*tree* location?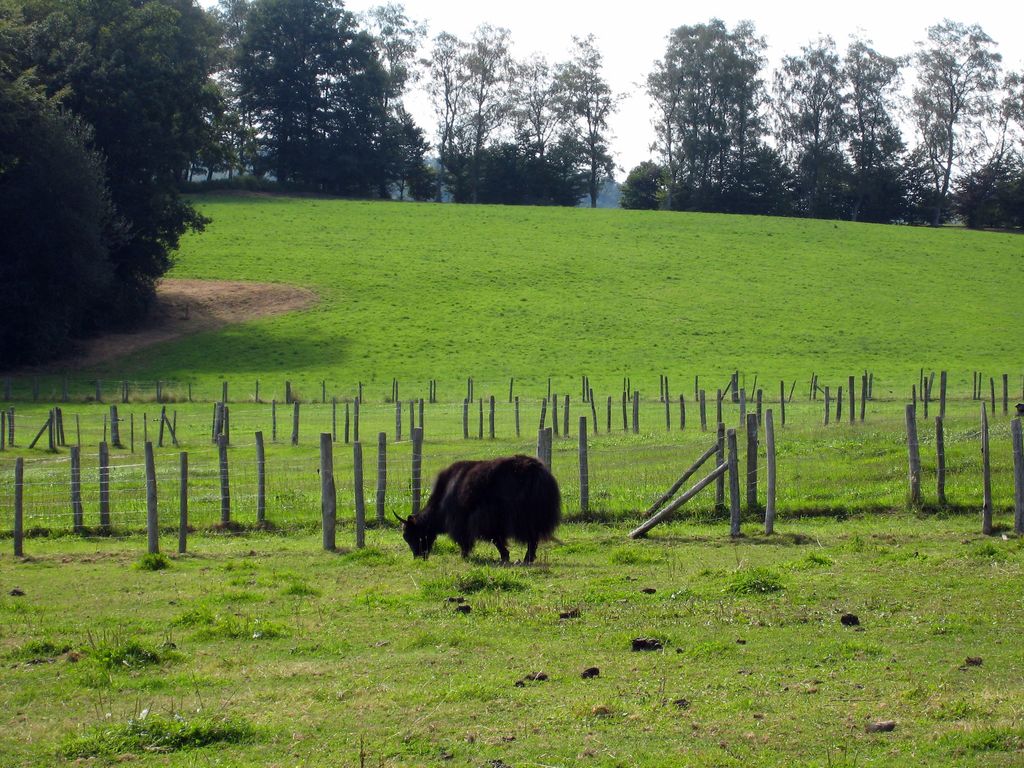
(left=48, top=0, right=240, bottom=302)
